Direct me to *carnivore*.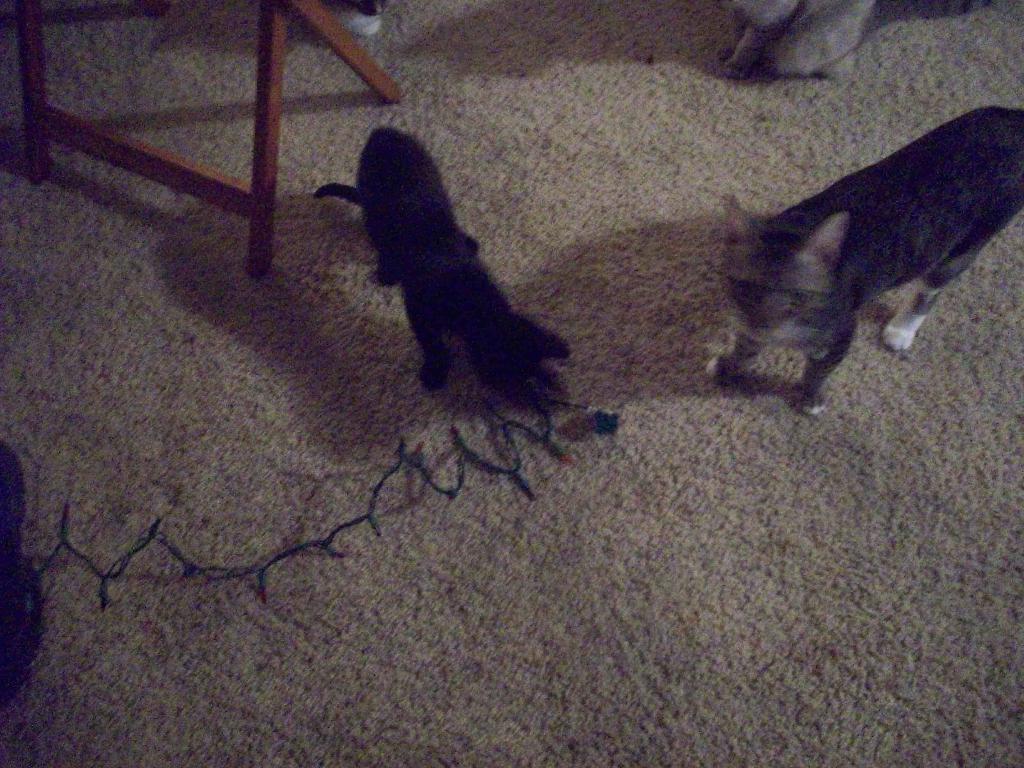
Direction: 296 125 608 442.
